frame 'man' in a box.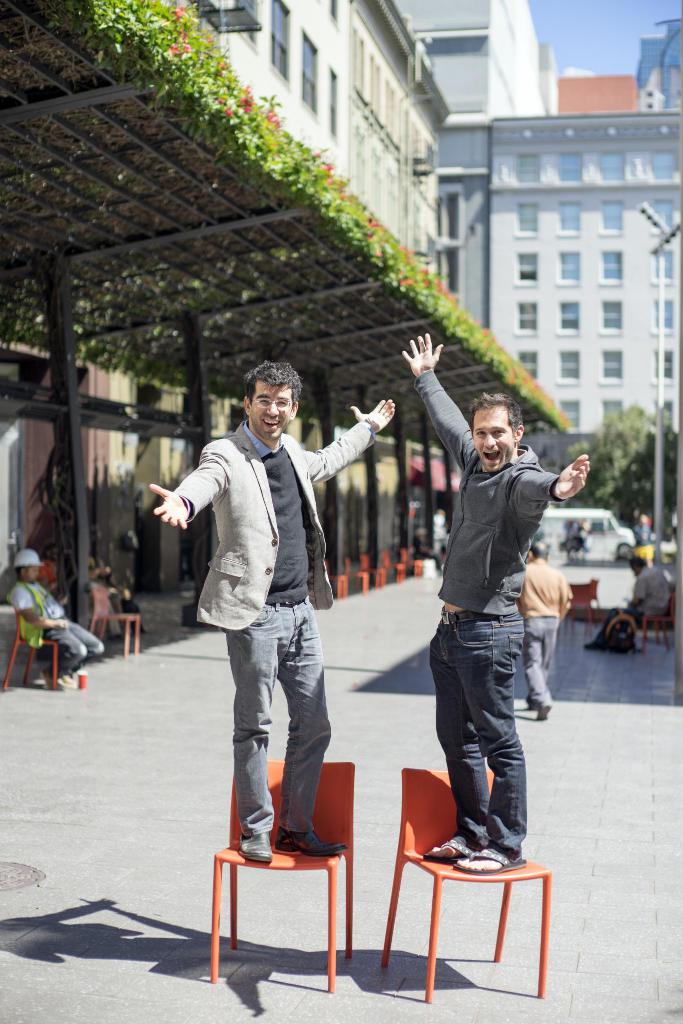
bbox(380, 340, 599, 892).
